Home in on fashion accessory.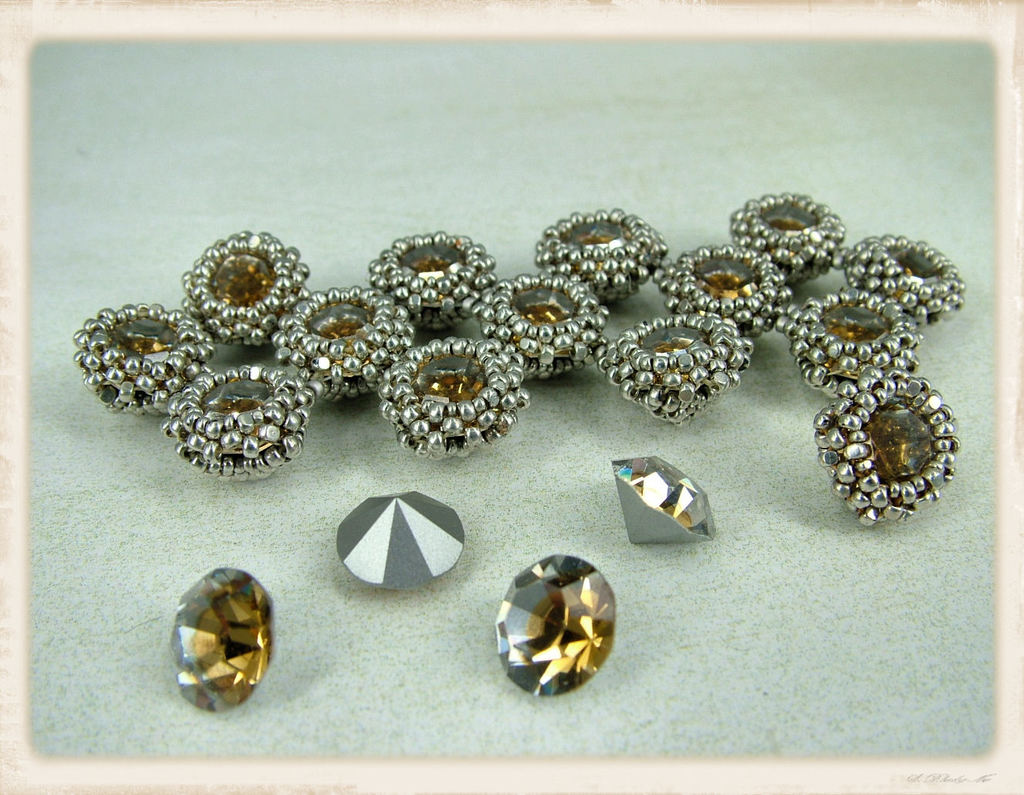
Homed in at locate(609, 449, 718, 544).
